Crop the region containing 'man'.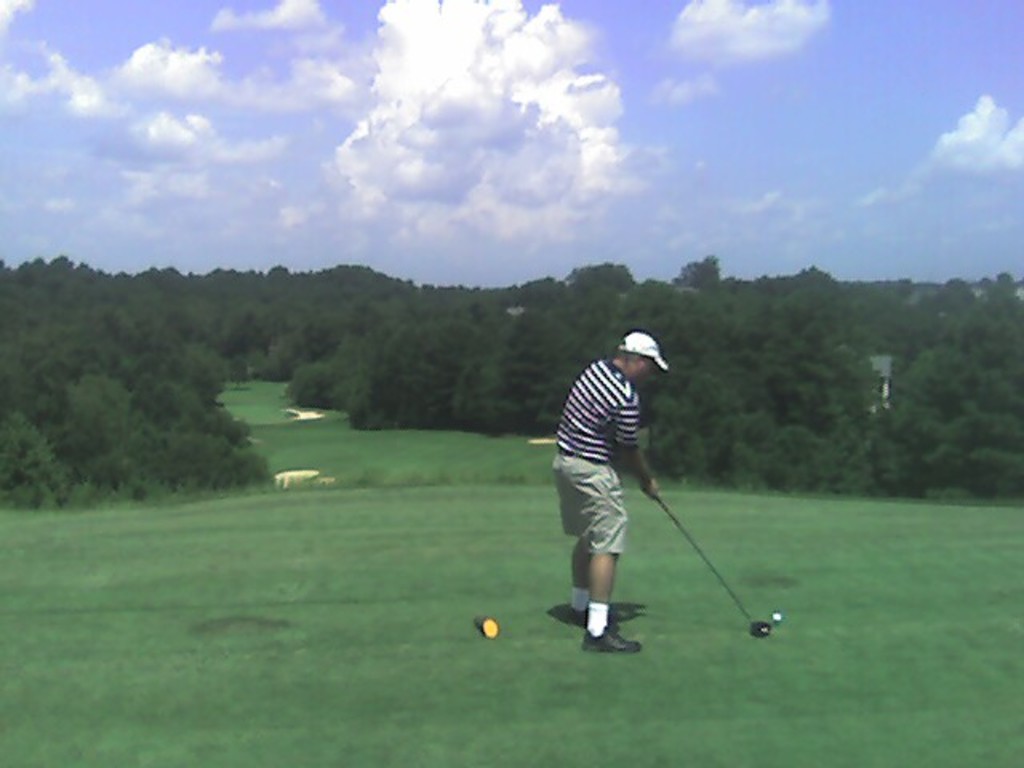
Crop region: (539,322,685,653).
